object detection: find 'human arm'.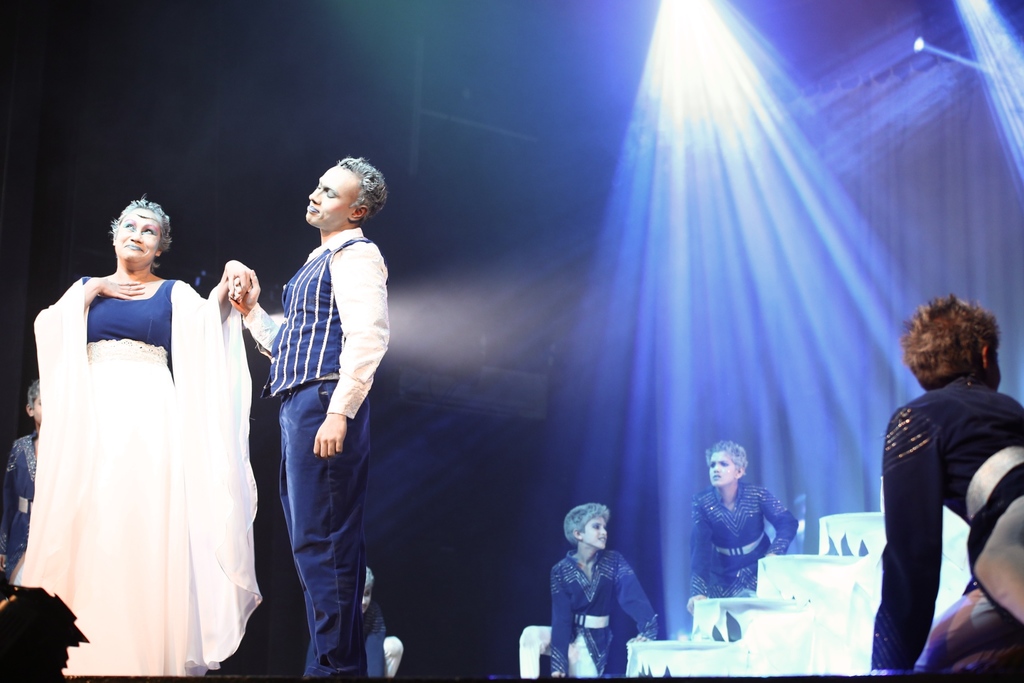
locate(764, 486, 800, 548).
